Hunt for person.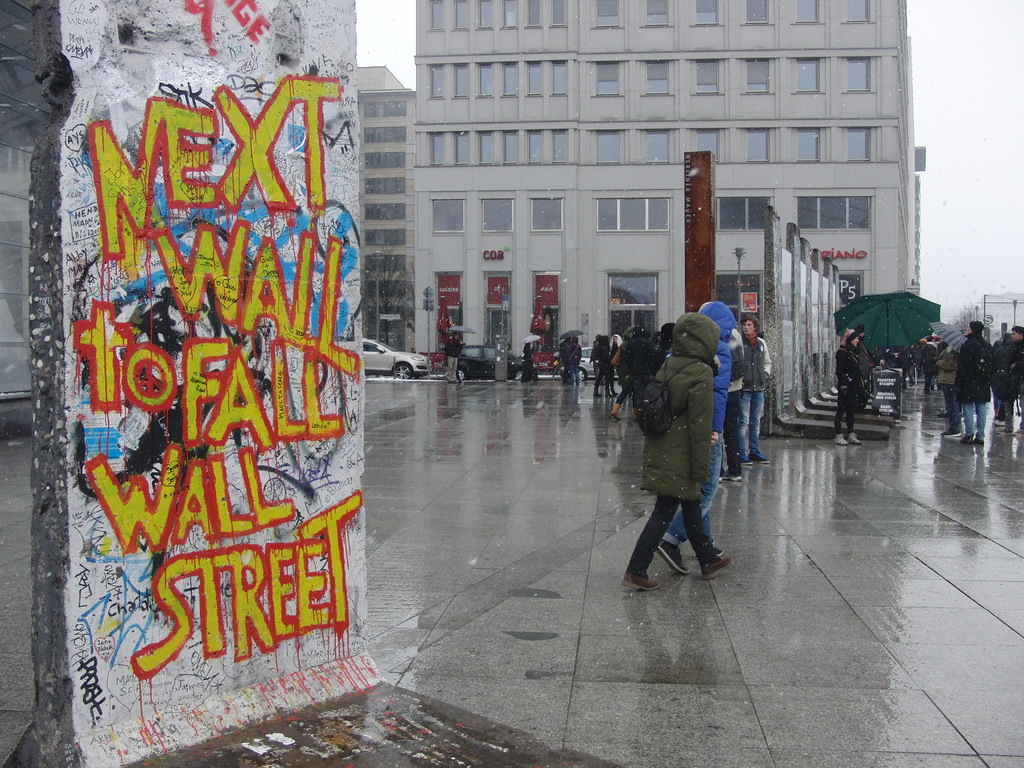
Hunted down at bbox=[516, 339, 535, 383].
